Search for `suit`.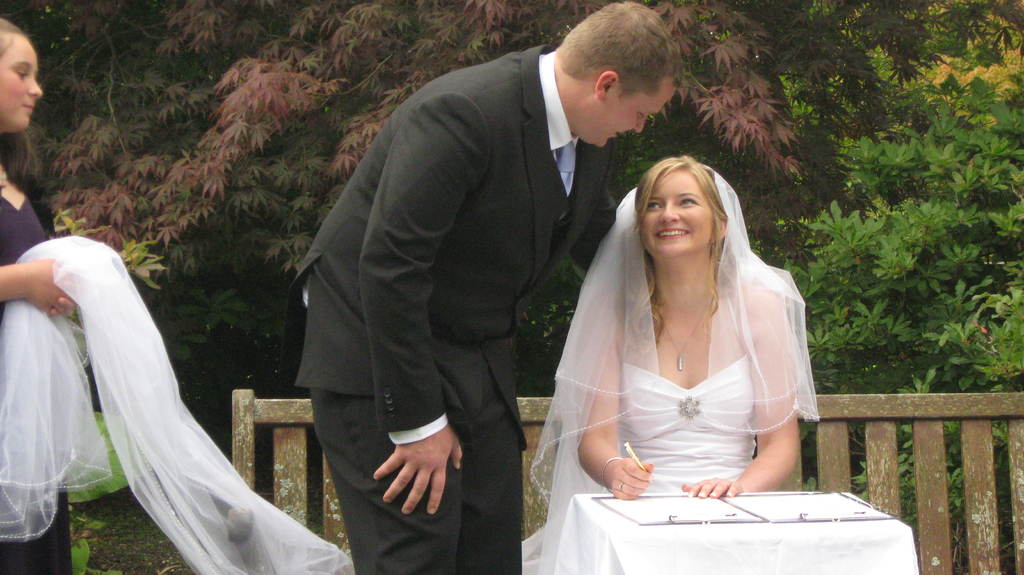
Found at bbox=(273, 42, 618, 450).
